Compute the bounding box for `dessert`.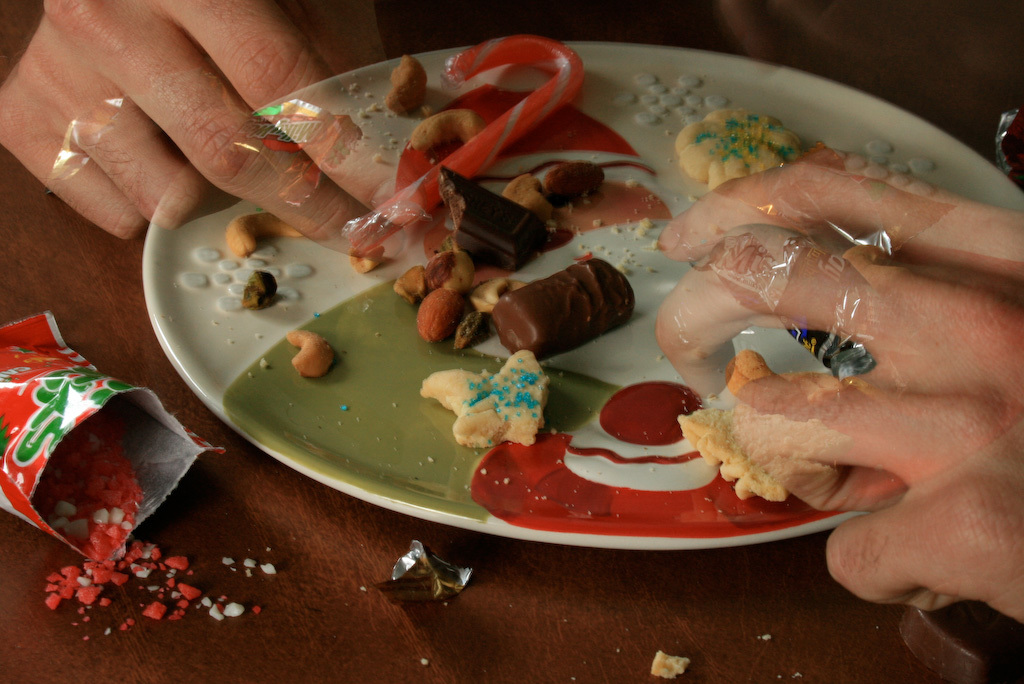
x1=436 y1=162 x2=547 y2=267.
